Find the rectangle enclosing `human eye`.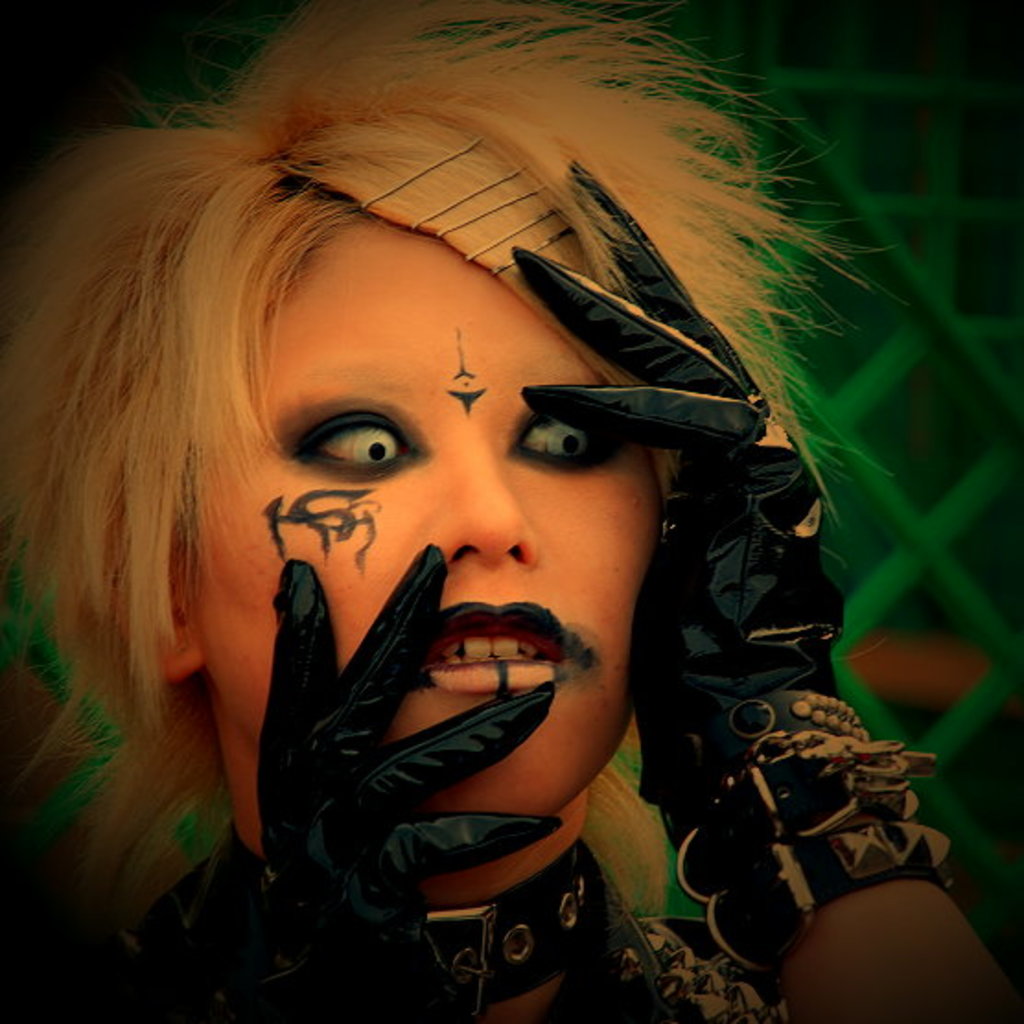
box(516, 403, 608, 470).
